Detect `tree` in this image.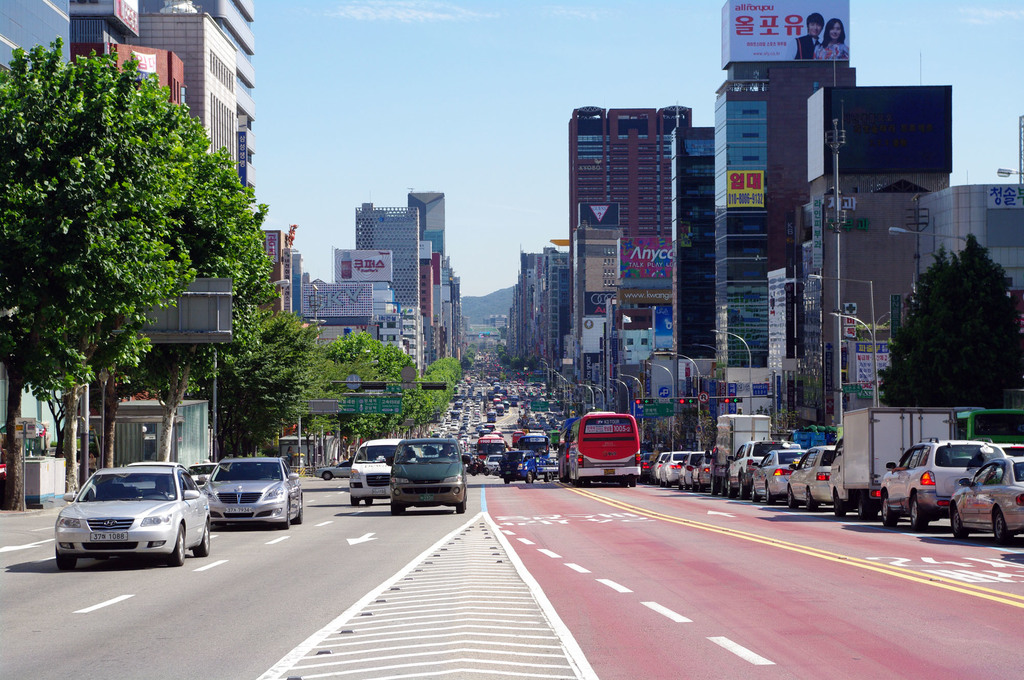
Detection: {"x1": 509, "y1": 358, "x2": 520, "y2": 370}.
